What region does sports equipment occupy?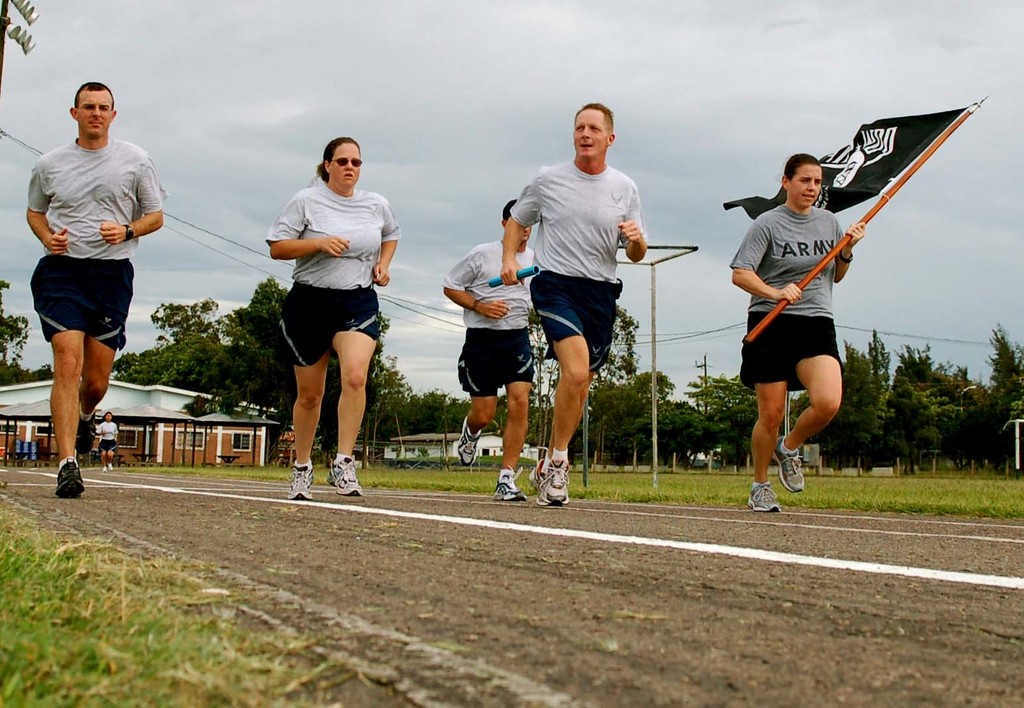
[left=487, top=265, right=545, bottom=292].
